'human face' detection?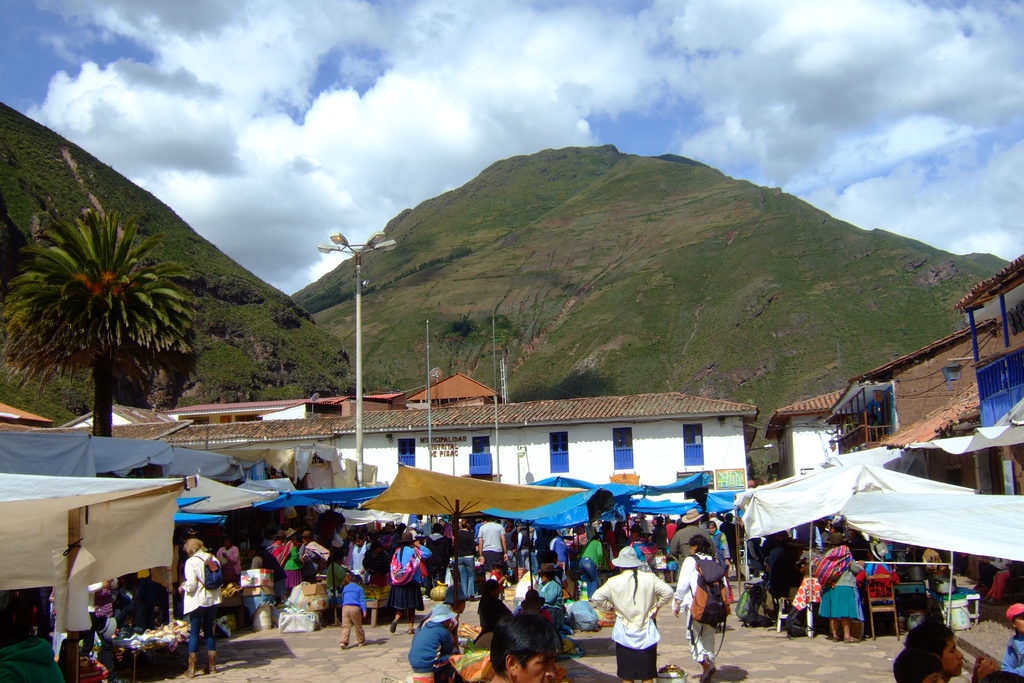
Rect(1012, 614, 1023, 632)
